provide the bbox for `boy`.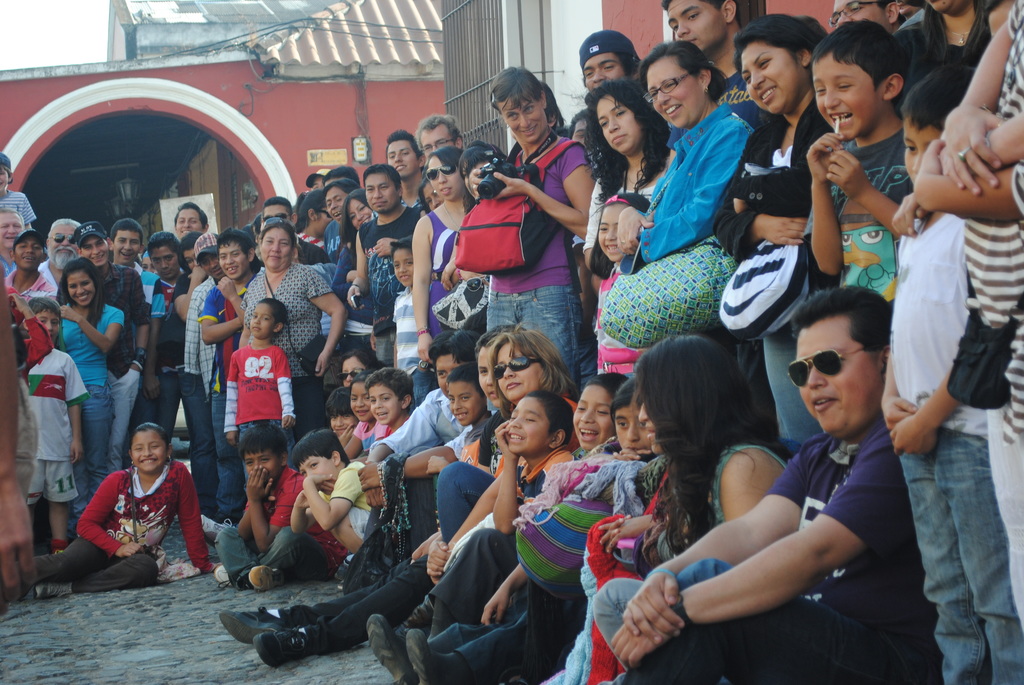
{"left": 417, "top": 367, "right": 490, "bottom": 471}.
